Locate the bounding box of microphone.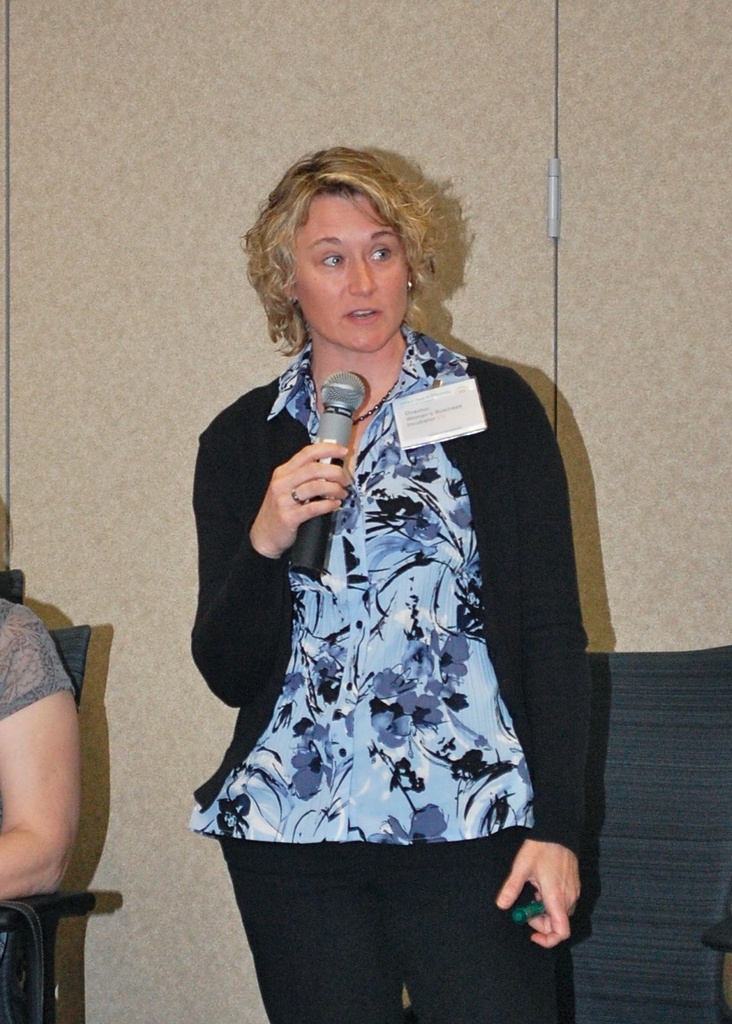
Bounding box: (294, 366, 369, 576).
